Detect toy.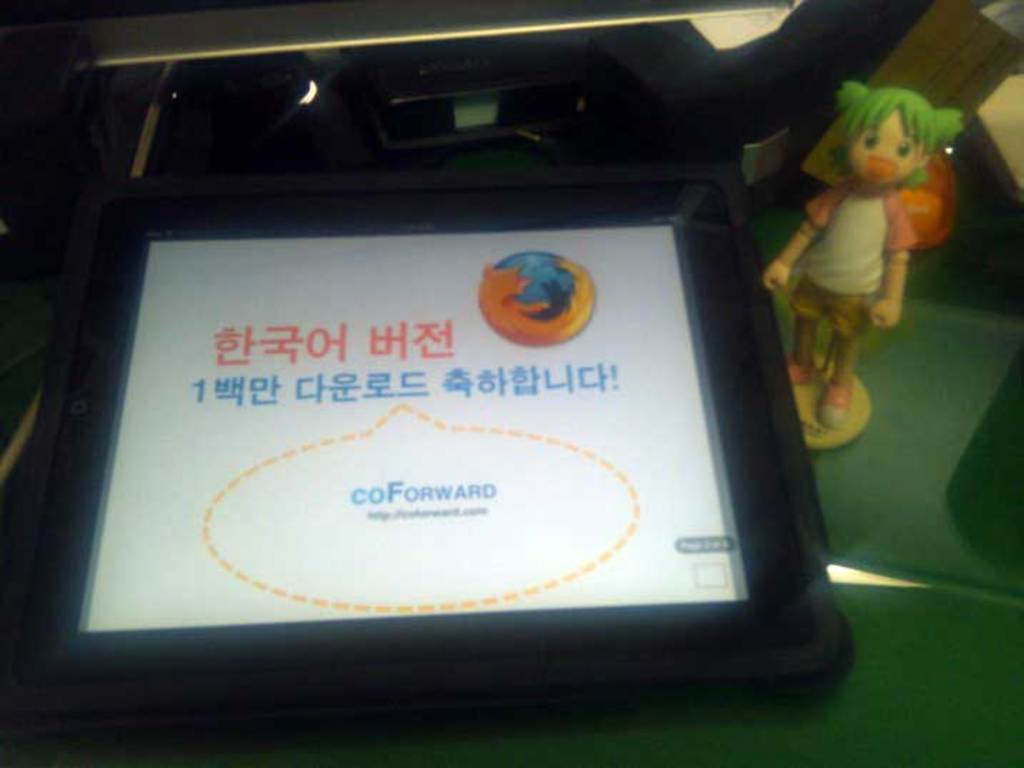
Detected at l=780, t=81, r=967, b=415.
